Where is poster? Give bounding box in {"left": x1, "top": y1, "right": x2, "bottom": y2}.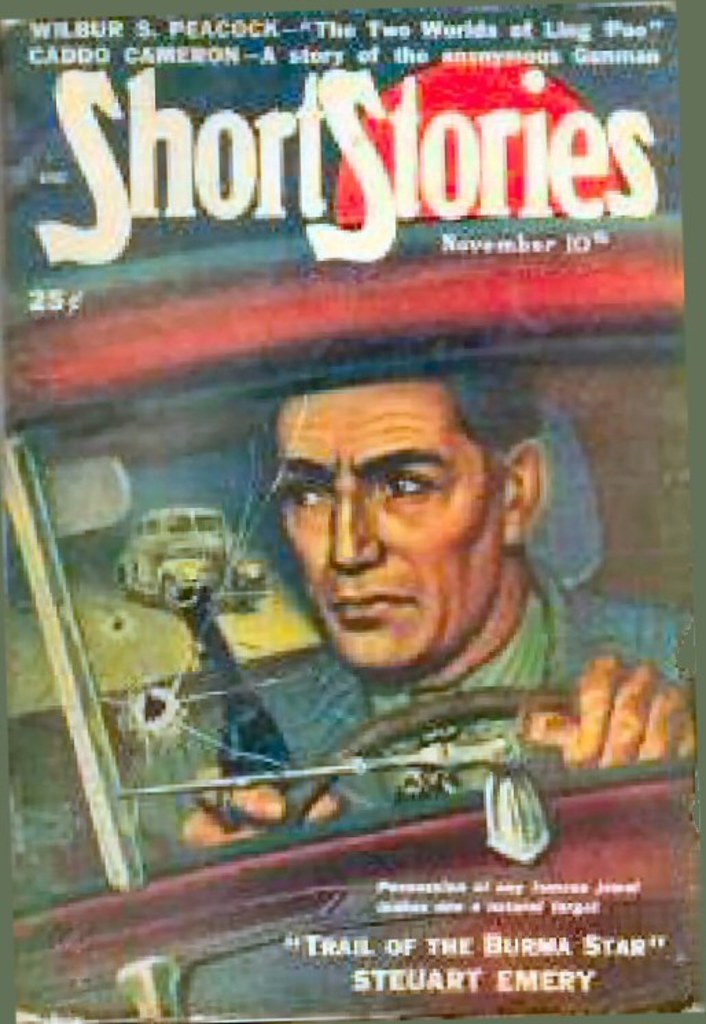
{"left": 0, "top": 0, "right": 705, "bottom": 1023}.
